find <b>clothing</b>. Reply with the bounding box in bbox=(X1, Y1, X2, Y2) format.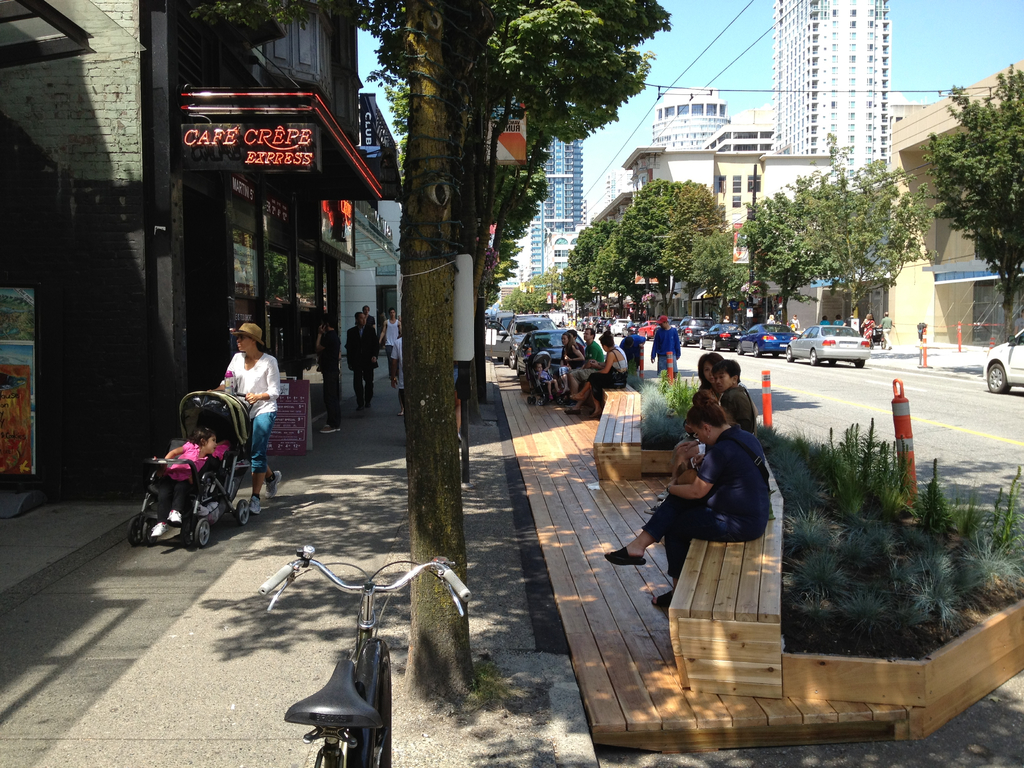
bbox=(586, 348, 630, 400).
